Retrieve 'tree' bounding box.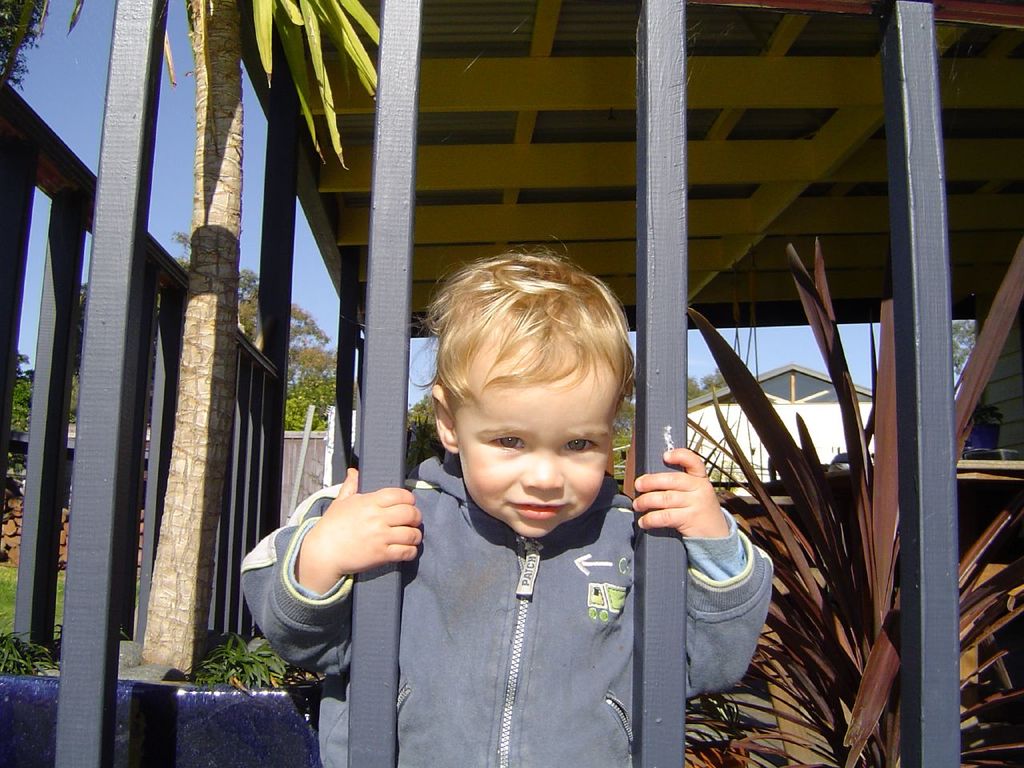
Bounding box: {"x1": 64, "y1": 233, "x2": 340, "y2": 422}.
